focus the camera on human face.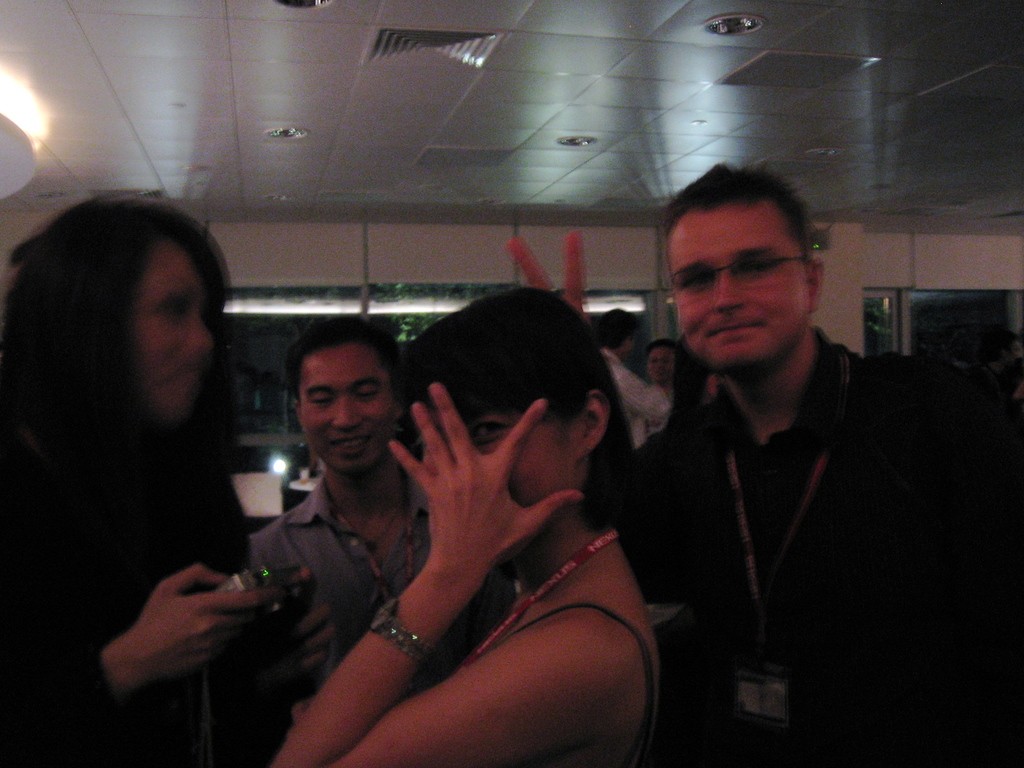
Focus region: [134, 239, 211, 429].
